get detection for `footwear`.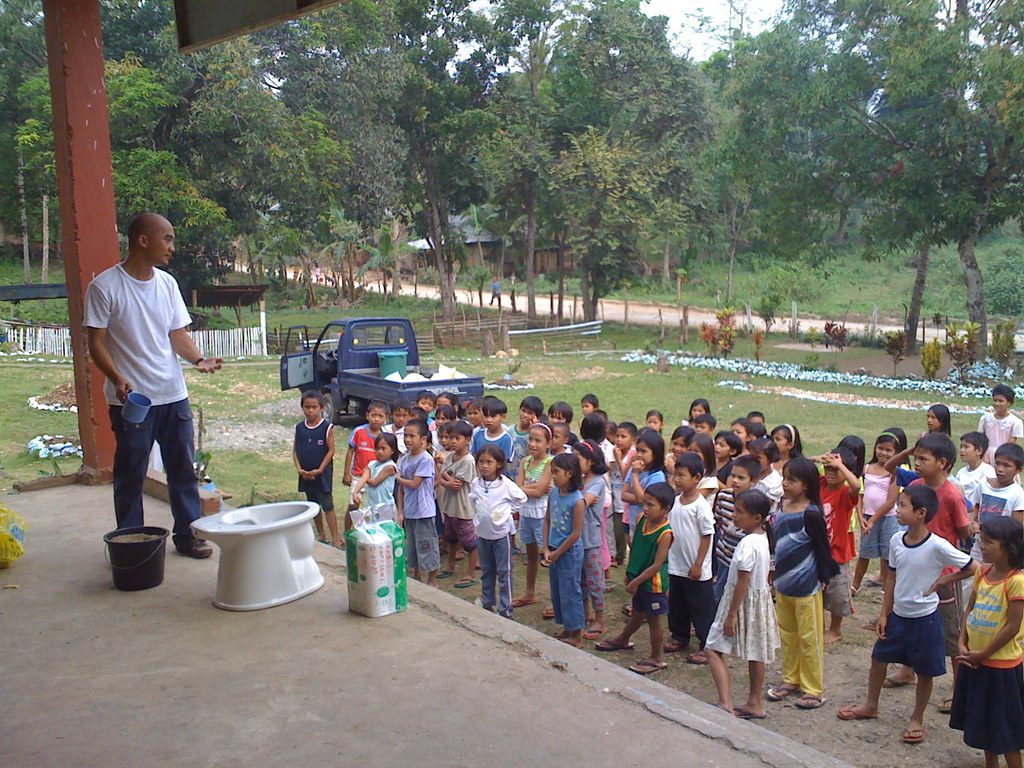
Detection: pyautogui.locateOnScreen(792, 691, 828, 710).
